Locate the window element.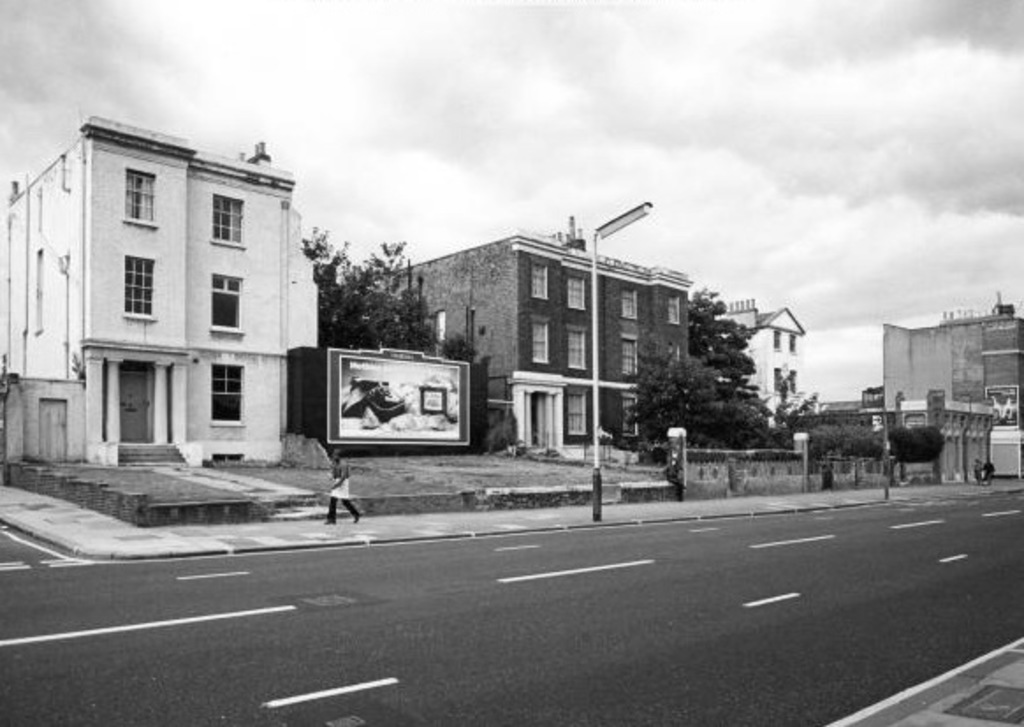
Element bbox: rect(619, 336, 635, 370).
